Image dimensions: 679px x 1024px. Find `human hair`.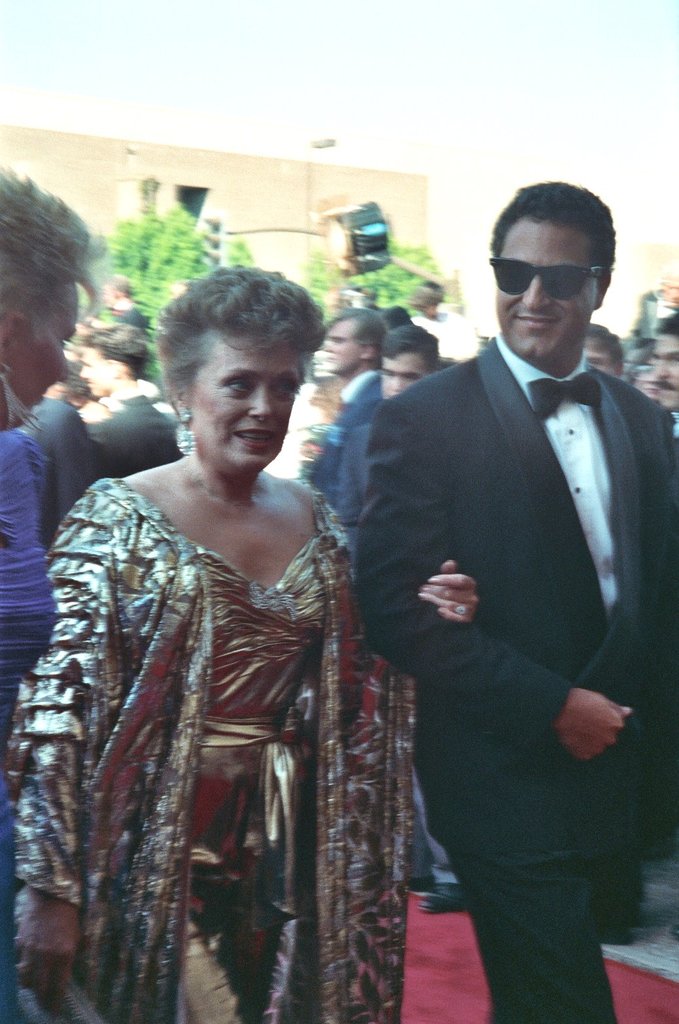
(652,307,678,344).
